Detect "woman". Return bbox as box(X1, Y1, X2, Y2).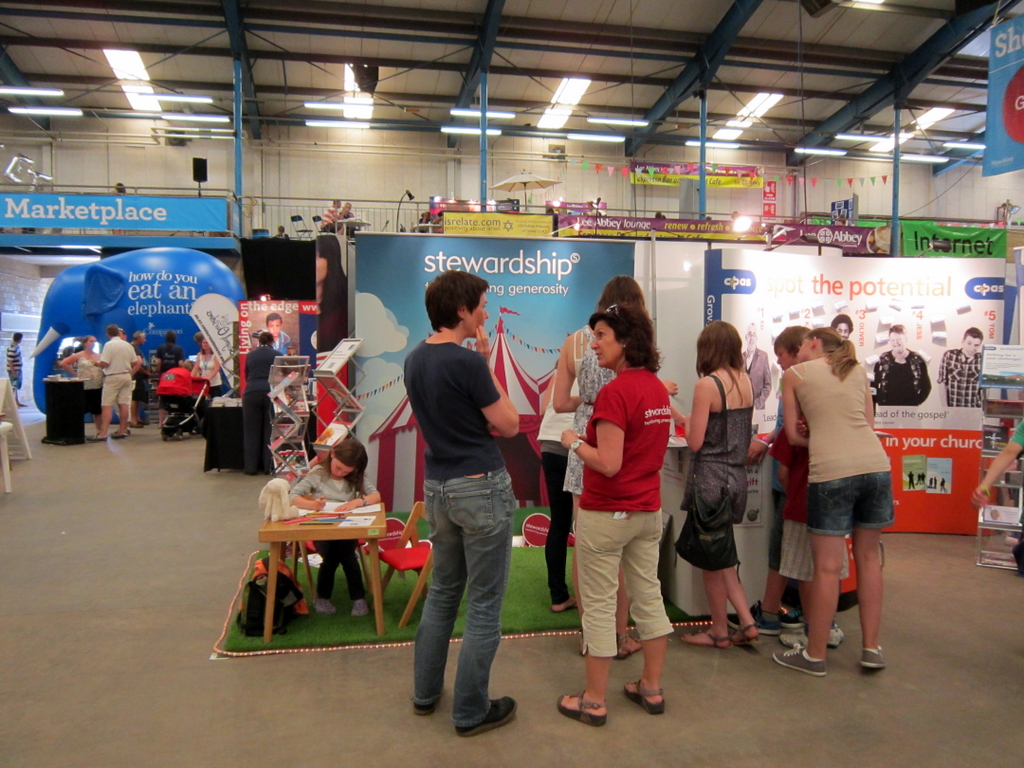
box(240, 330, 286, 478).
